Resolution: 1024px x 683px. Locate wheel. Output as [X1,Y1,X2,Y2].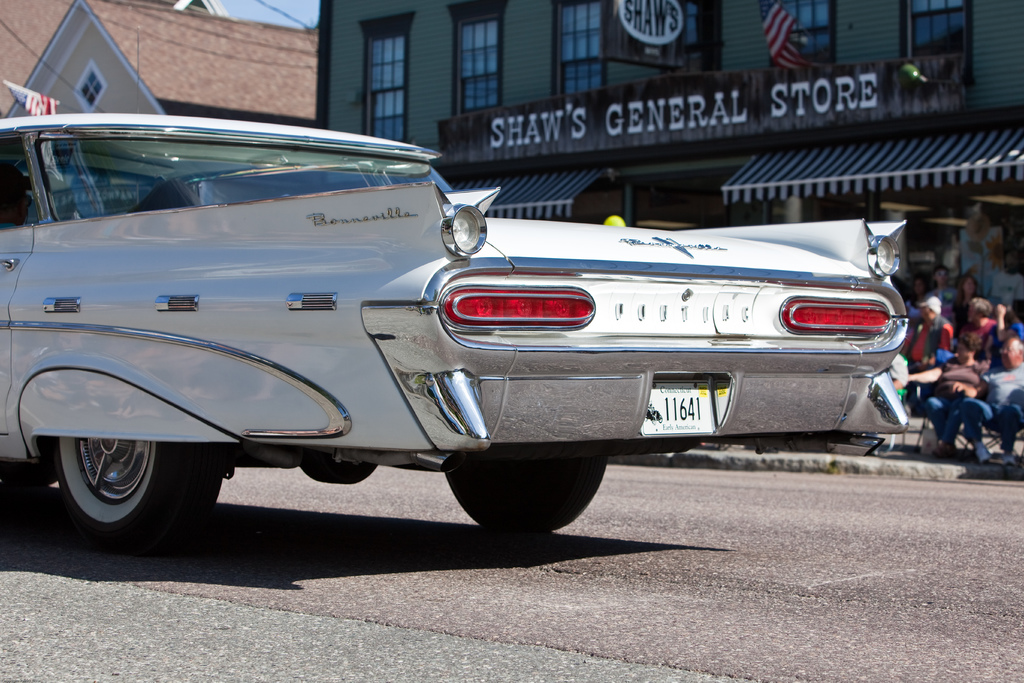
[438,458,607,539].
